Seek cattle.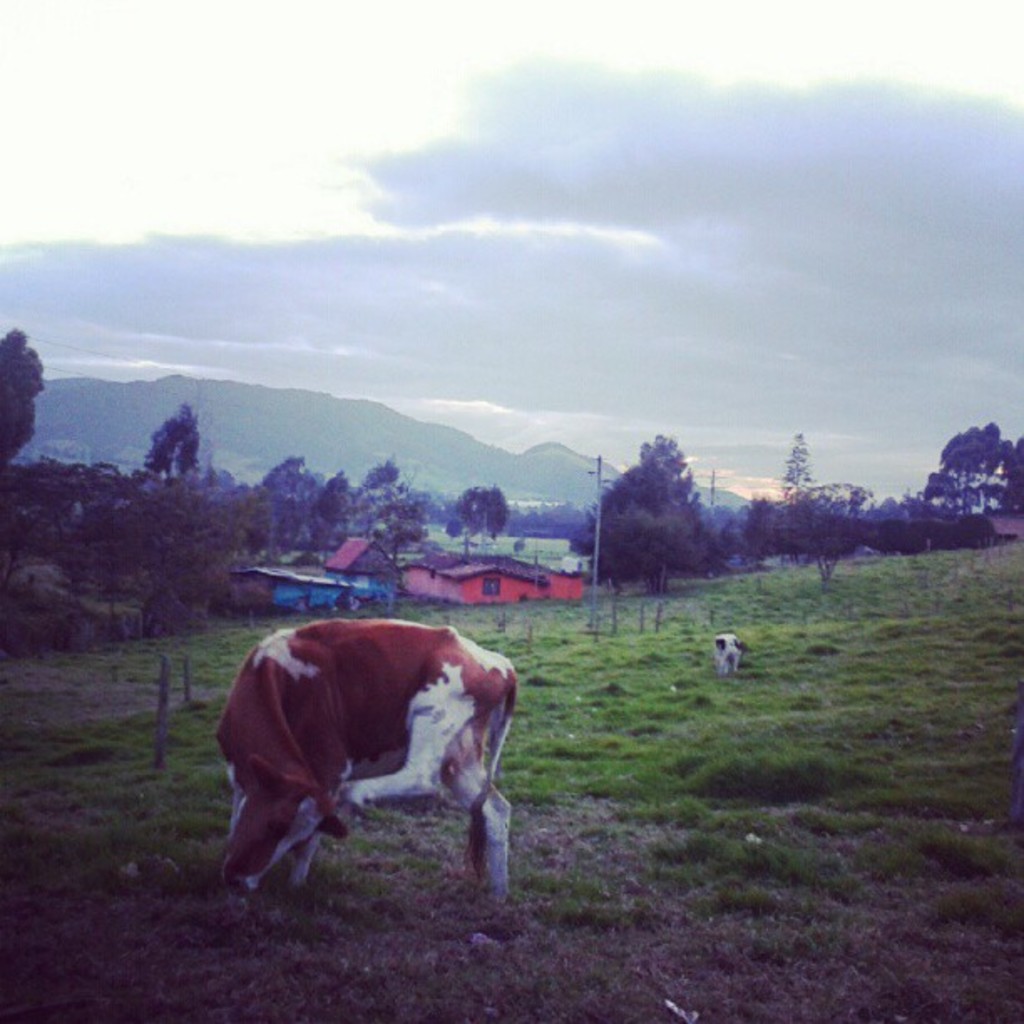
l=709, t=632, r=745, b=673.
